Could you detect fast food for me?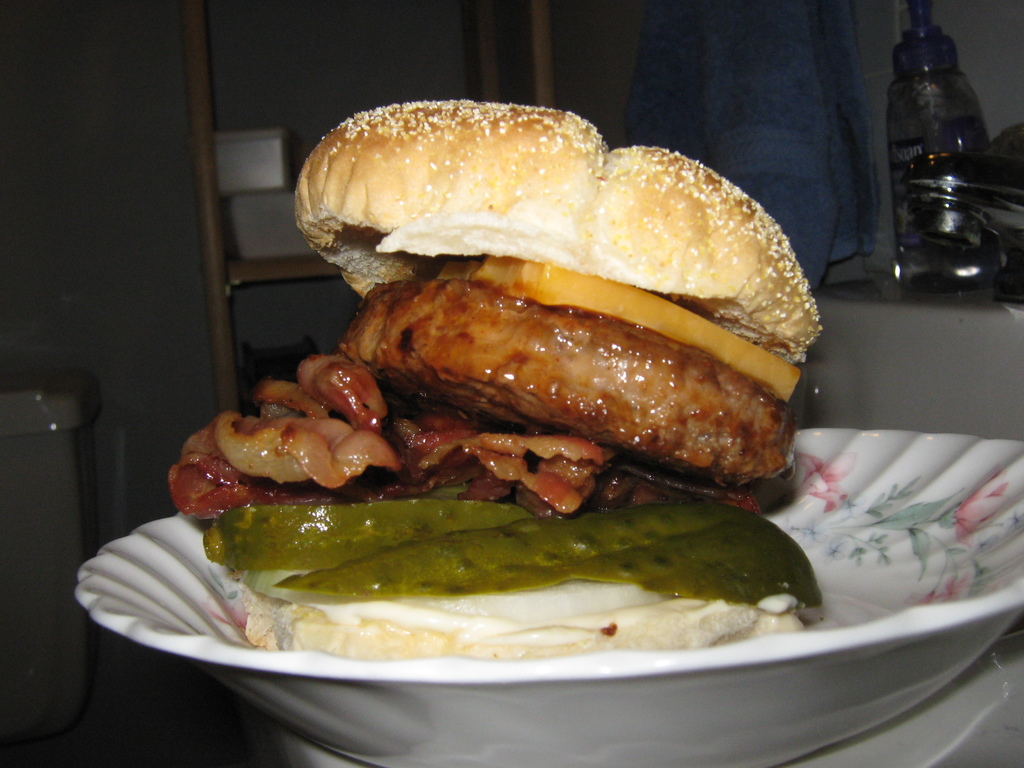
Detection result: 224:80:872:610.
